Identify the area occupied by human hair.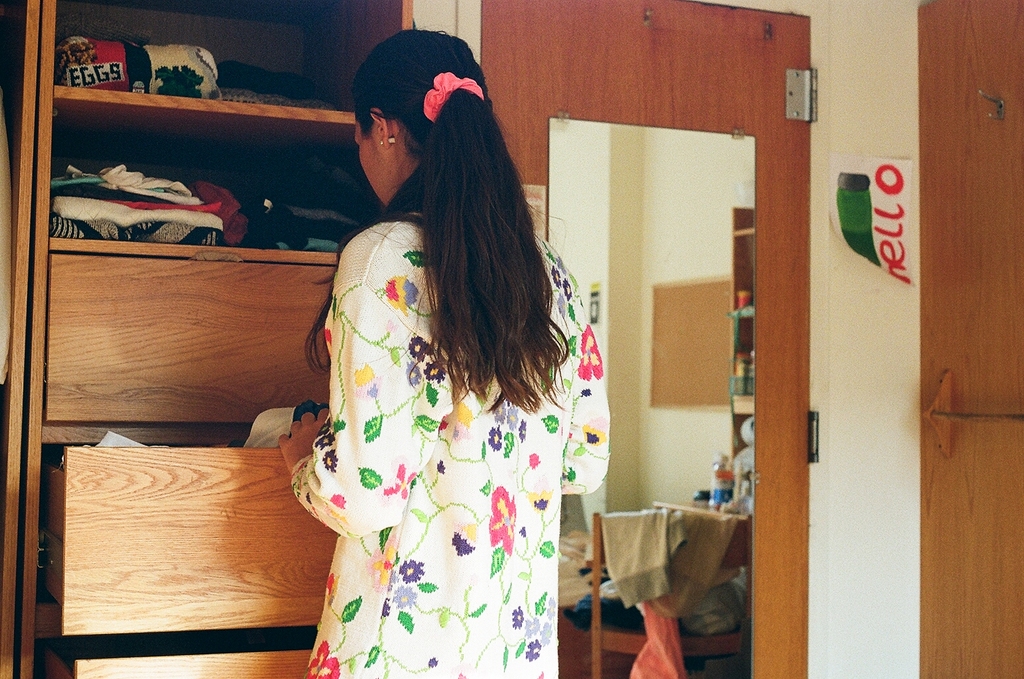
Area: 361/40/566/448.
